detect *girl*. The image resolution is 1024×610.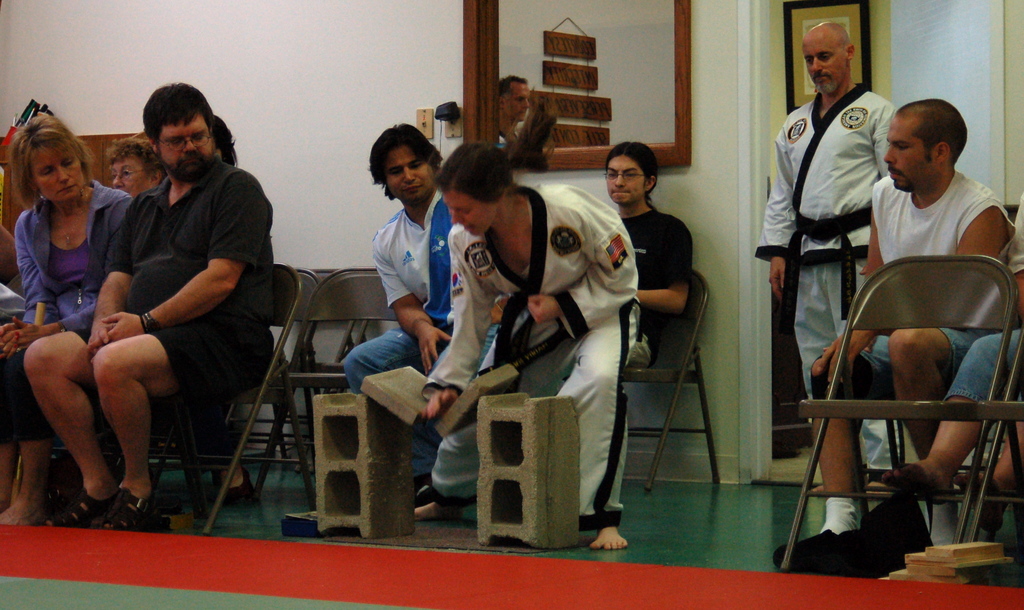
locate(0, 115, 132, 526).
